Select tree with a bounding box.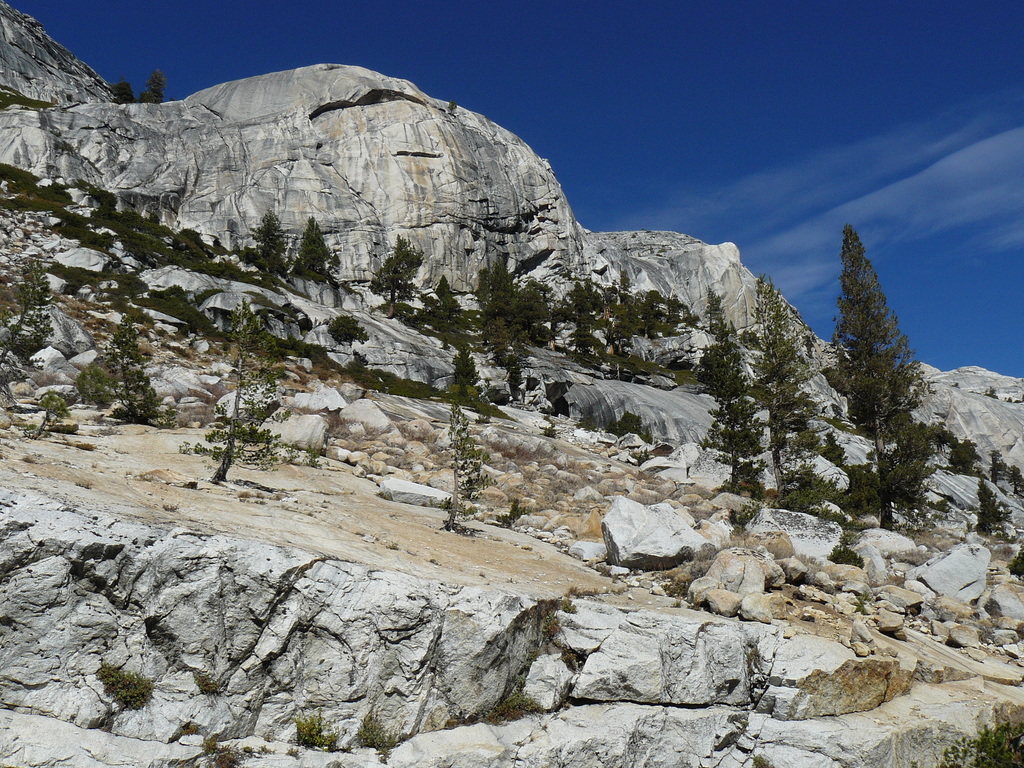
left=295, top=213, right=337, bottom=278.
